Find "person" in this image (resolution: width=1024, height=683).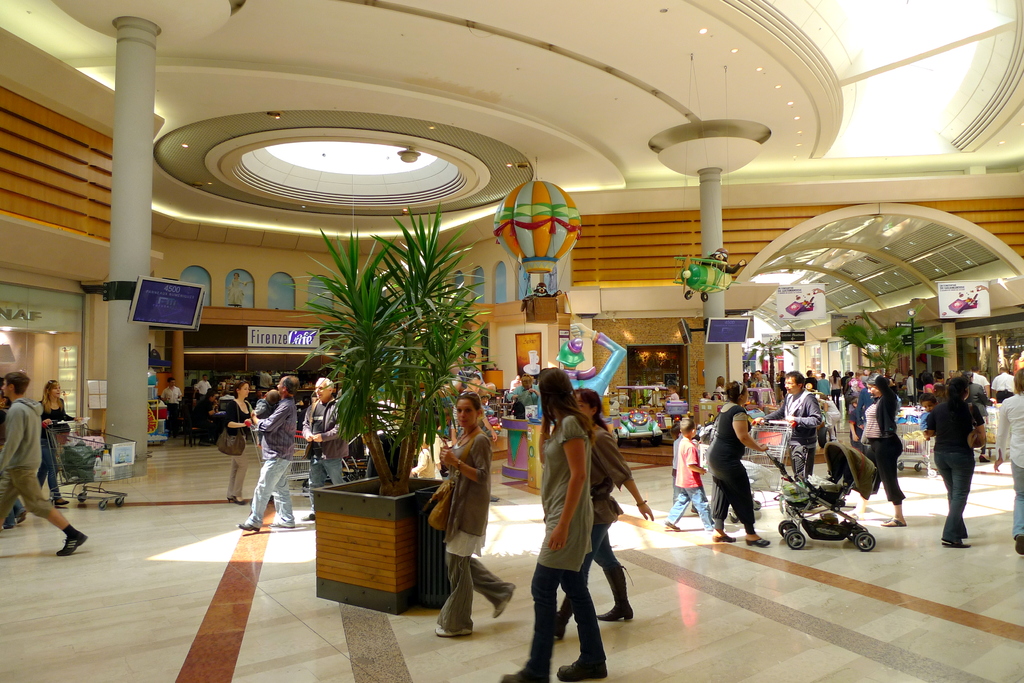
crop(561, 319, 630, 403).
